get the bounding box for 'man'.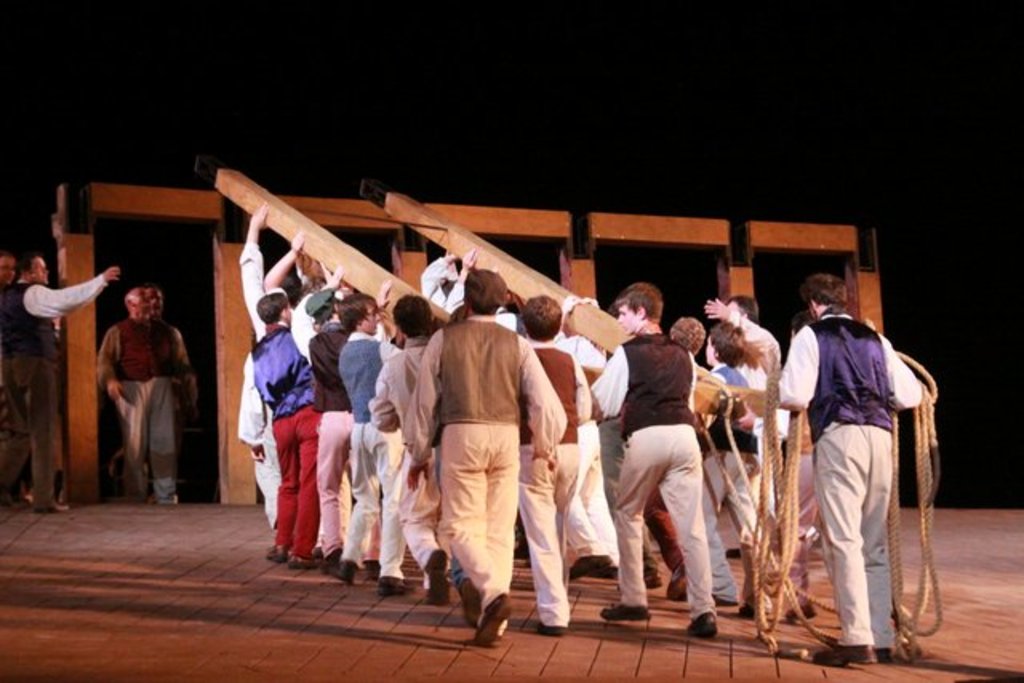
<bbox>0, 246, 133, 515</bbox>.
